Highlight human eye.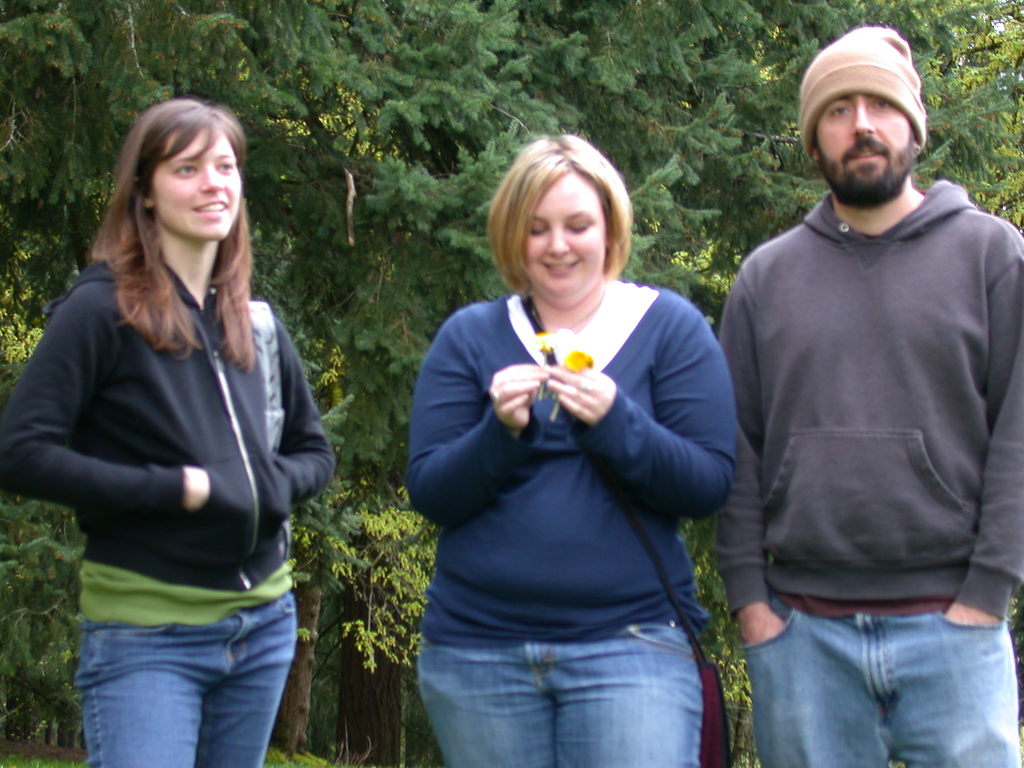
Highlighted region: {"left": 173, "top": 166, "right": 198, "bottom": 177}.
